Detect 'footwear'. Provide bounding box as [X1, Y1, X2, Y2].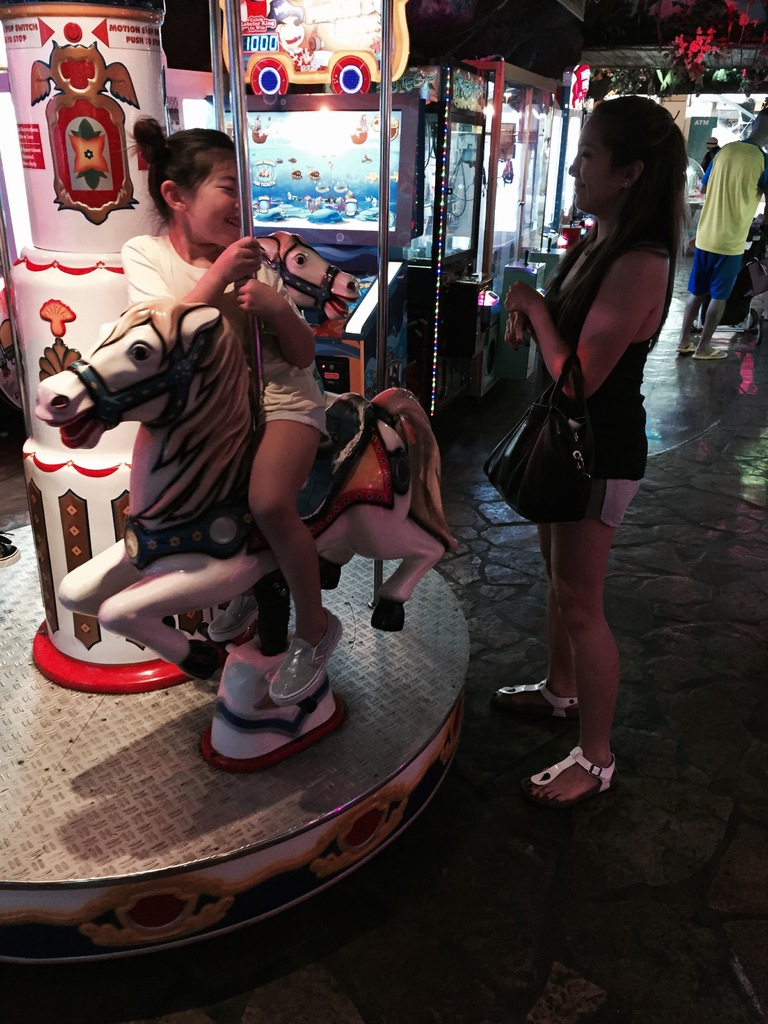
[269, 606, 343, 698].
